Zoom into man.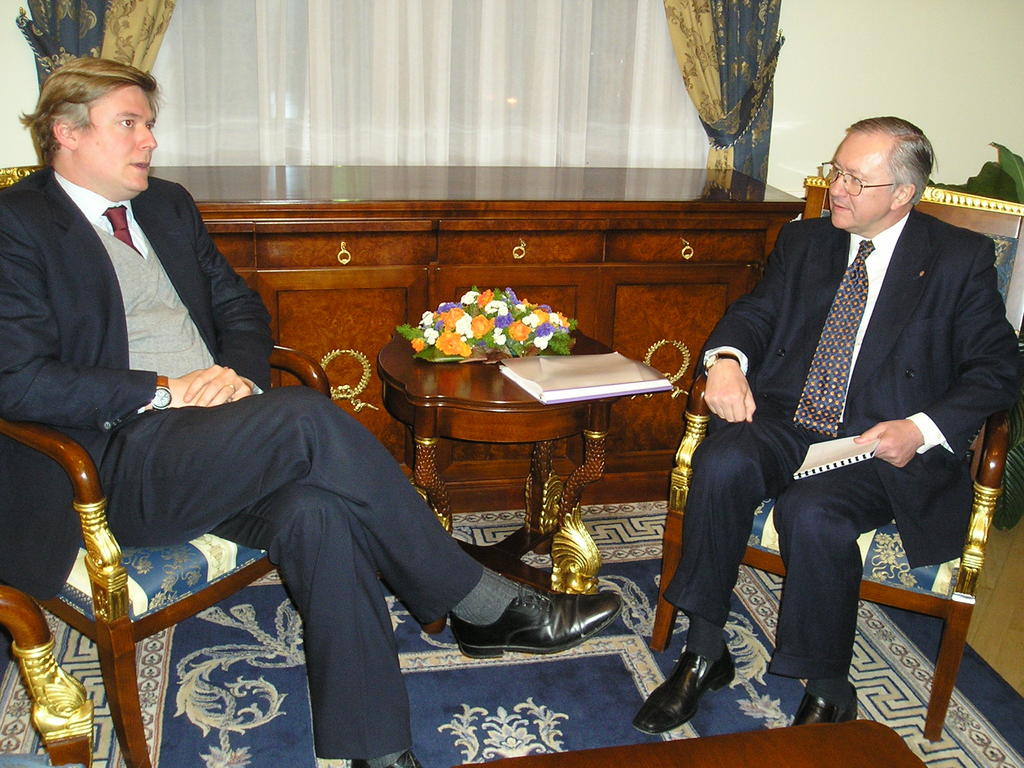
Zoom target: bbox=[0, 56, 624, 767].
